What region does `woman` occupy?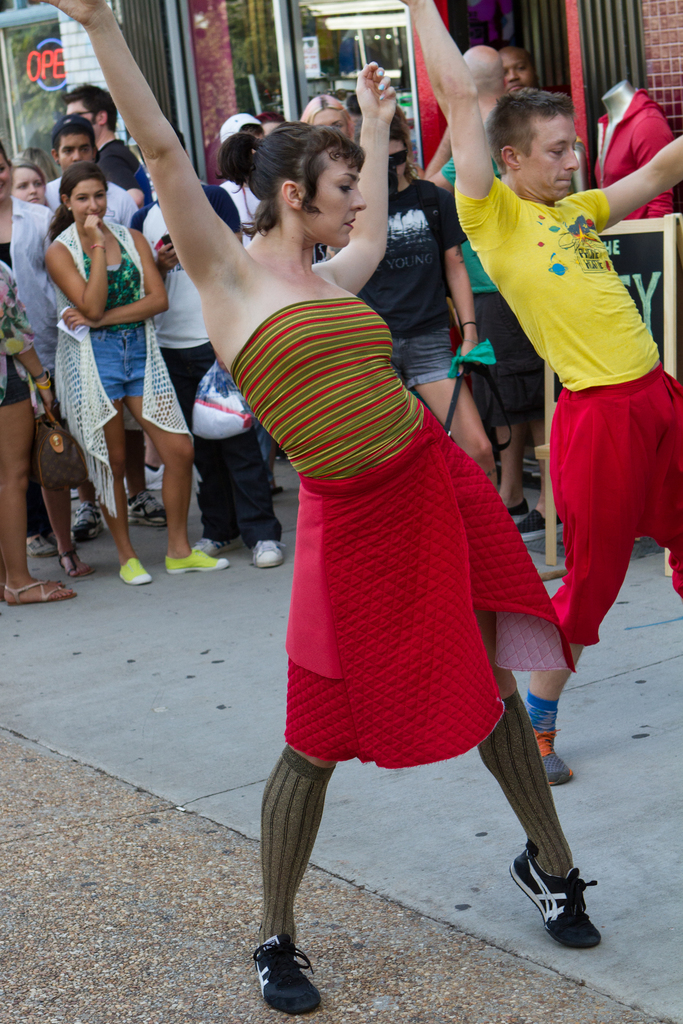
left=0, top=138, right=95, bottom=577.
